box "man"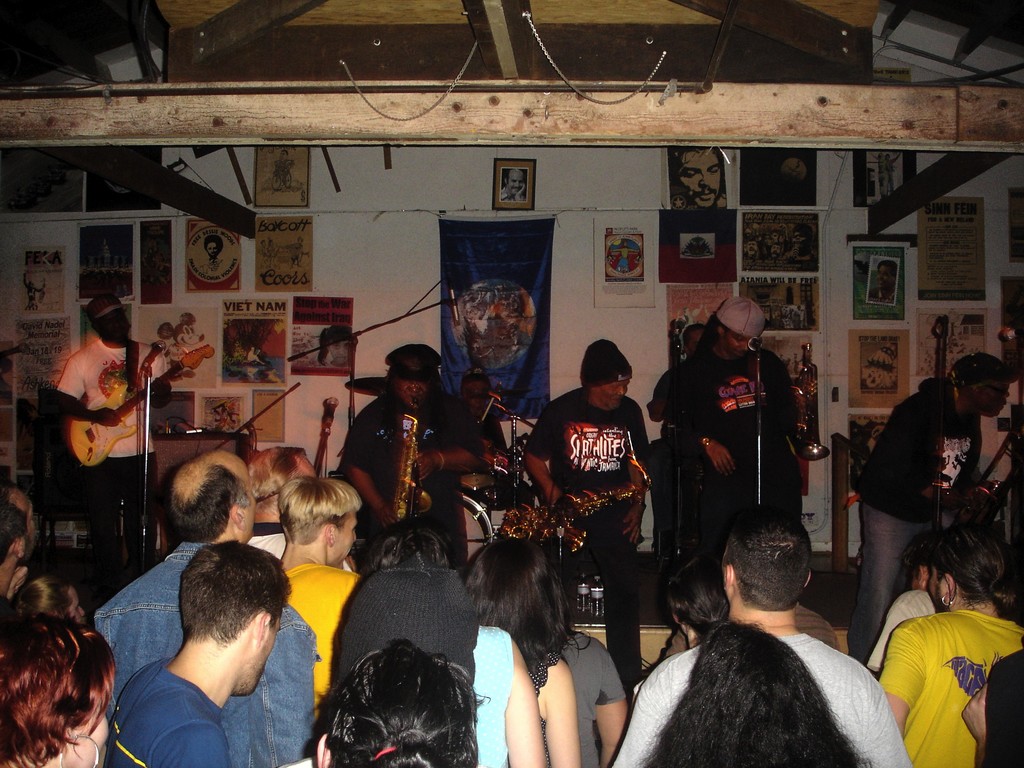
box(520, 340, 643, 680)
